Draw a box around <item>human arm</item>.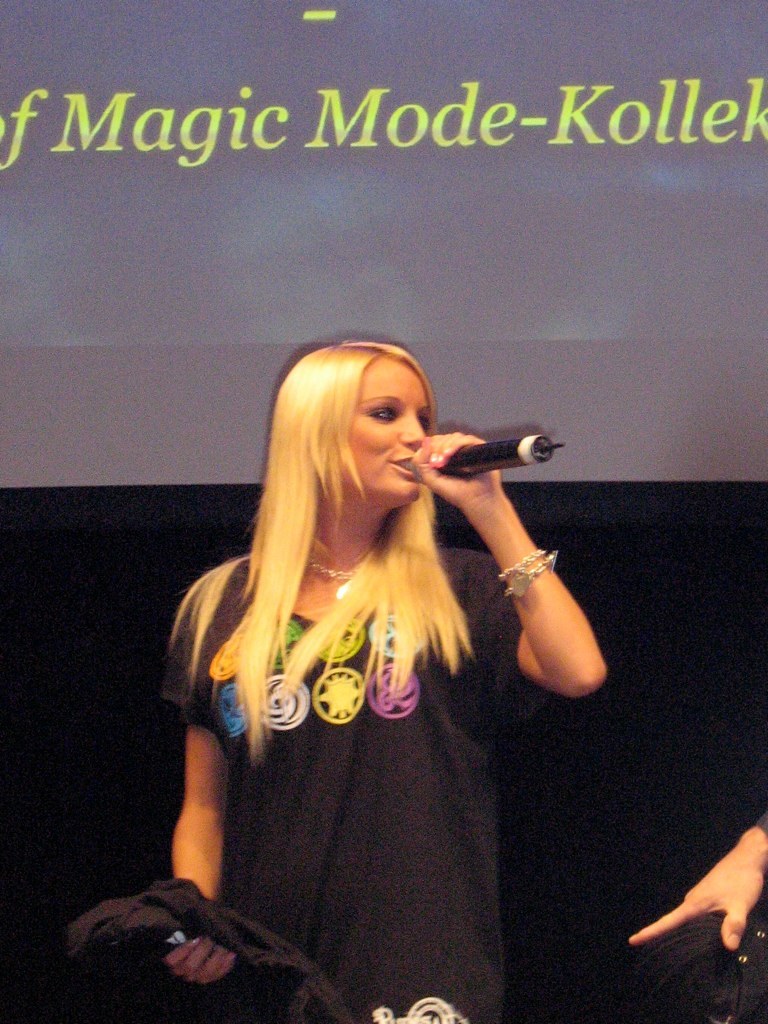
x1=488 y1=487 x2=607 y2=701.
